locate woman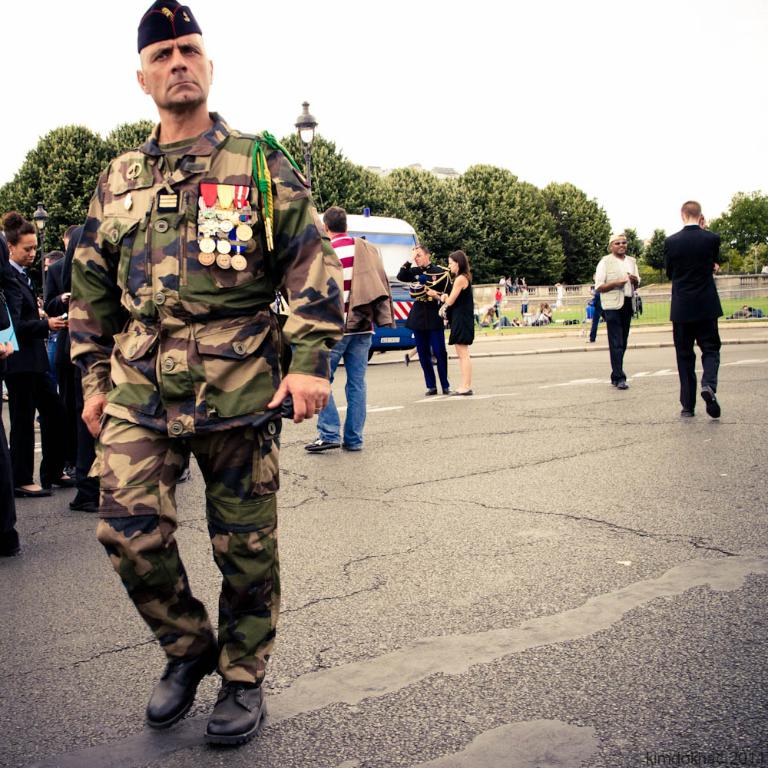
0:207:82:493
